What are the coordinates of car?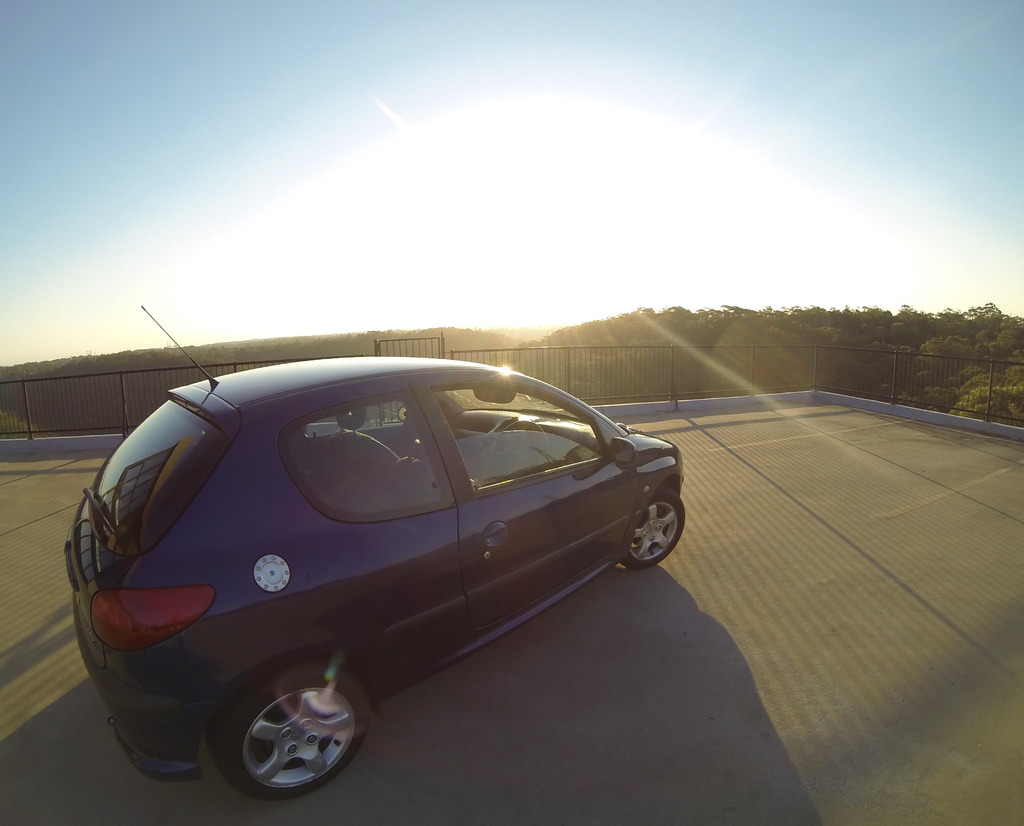
(x1=64, y1=305, x2=685, y2=802).
